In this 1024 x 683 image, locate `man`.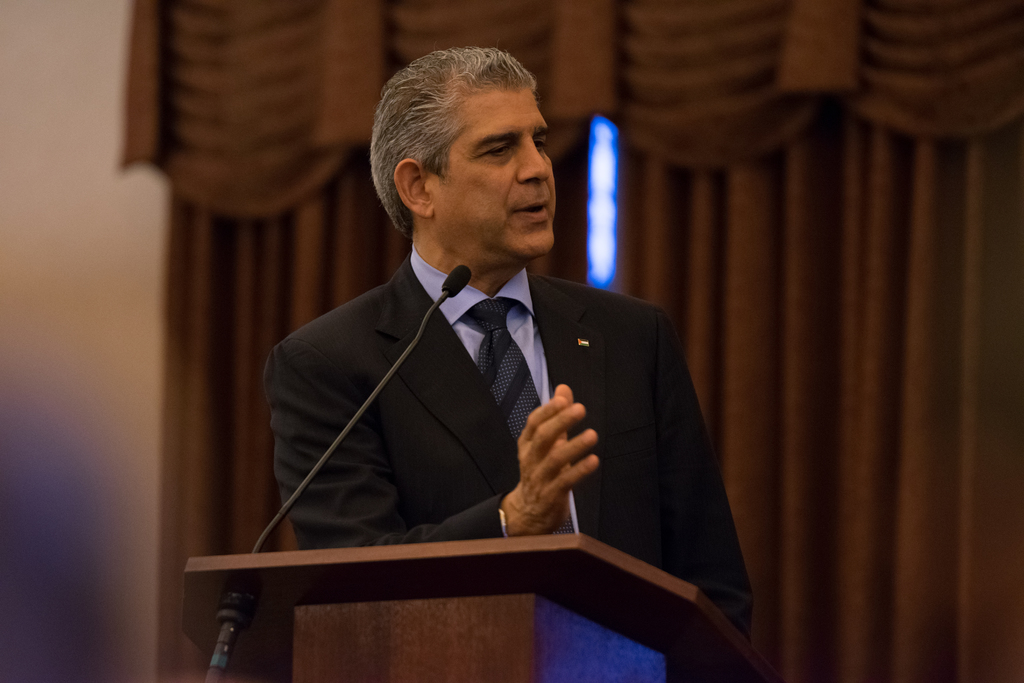
Bounding box: left=246, top=65, right=778, bottom=634.
